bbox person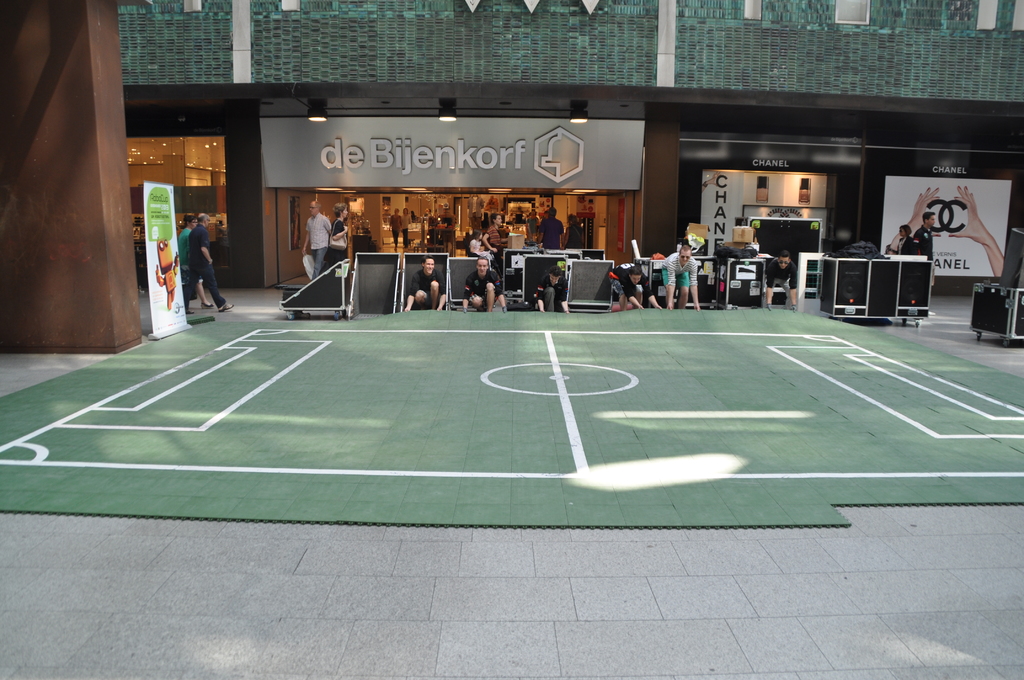
bbox(470, 231, 480, 252)
